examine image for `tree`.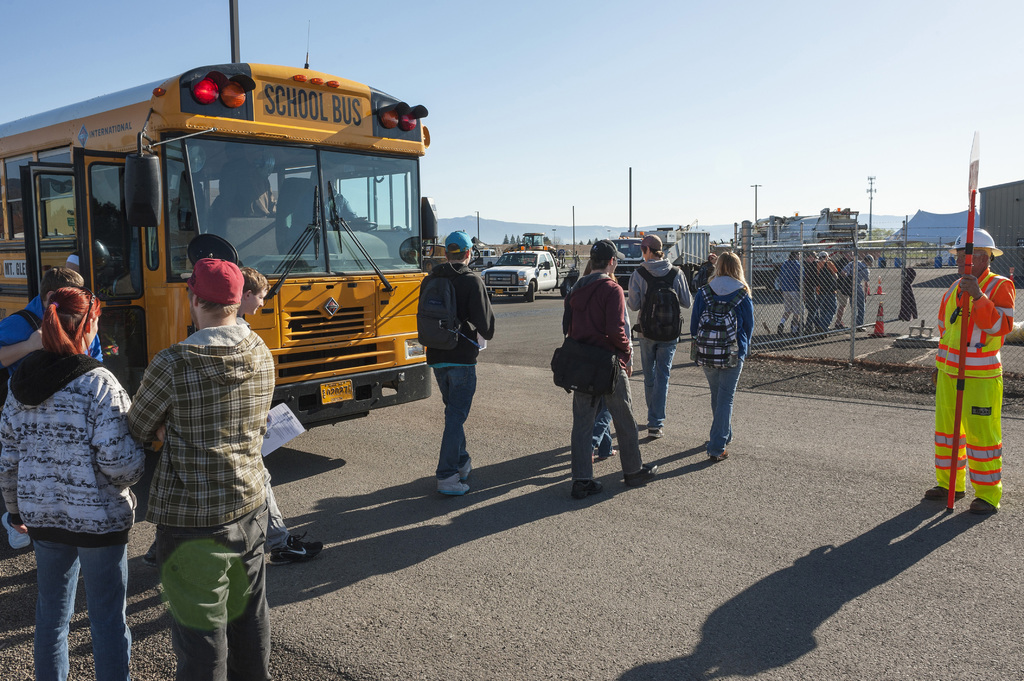
Examination result: pyautogui.locateOnScreen(500, 232, 510, 243).
